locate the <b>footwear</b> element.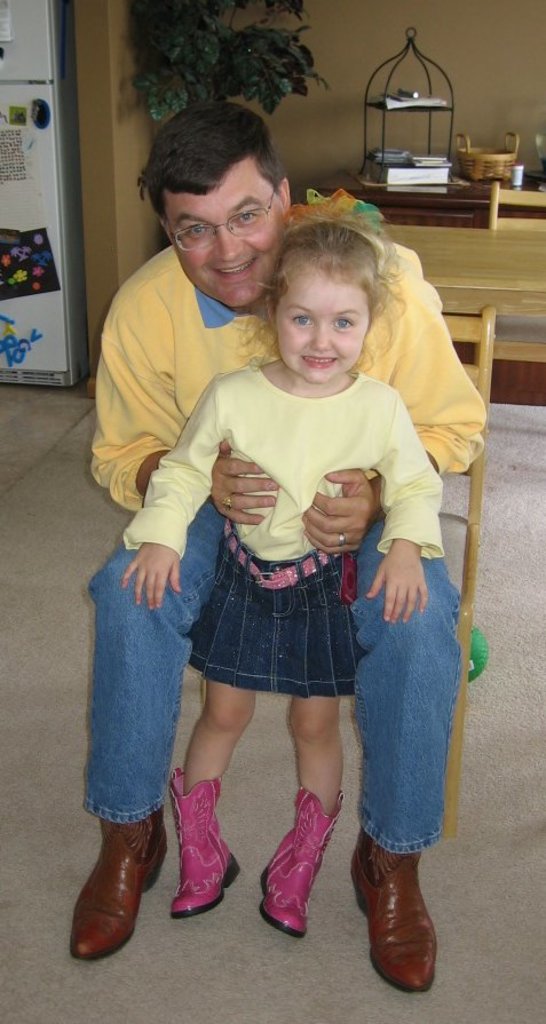
Element bbox: 254, 786, 347, 936.
